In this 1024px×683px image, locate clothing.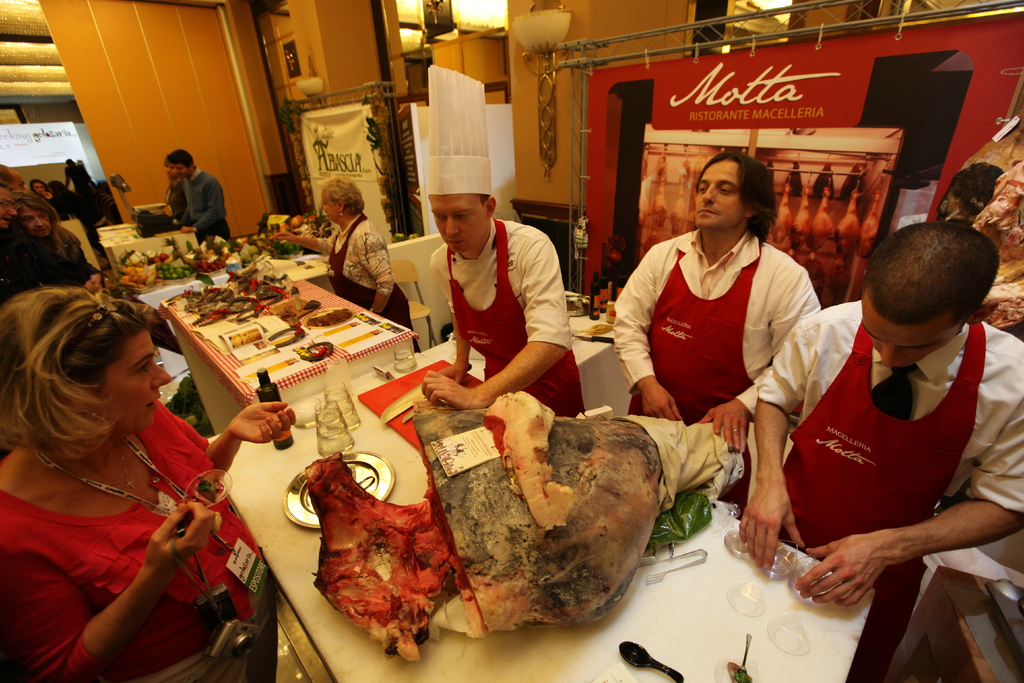
Bounding box: bbox(314, 215, 417, 353).
